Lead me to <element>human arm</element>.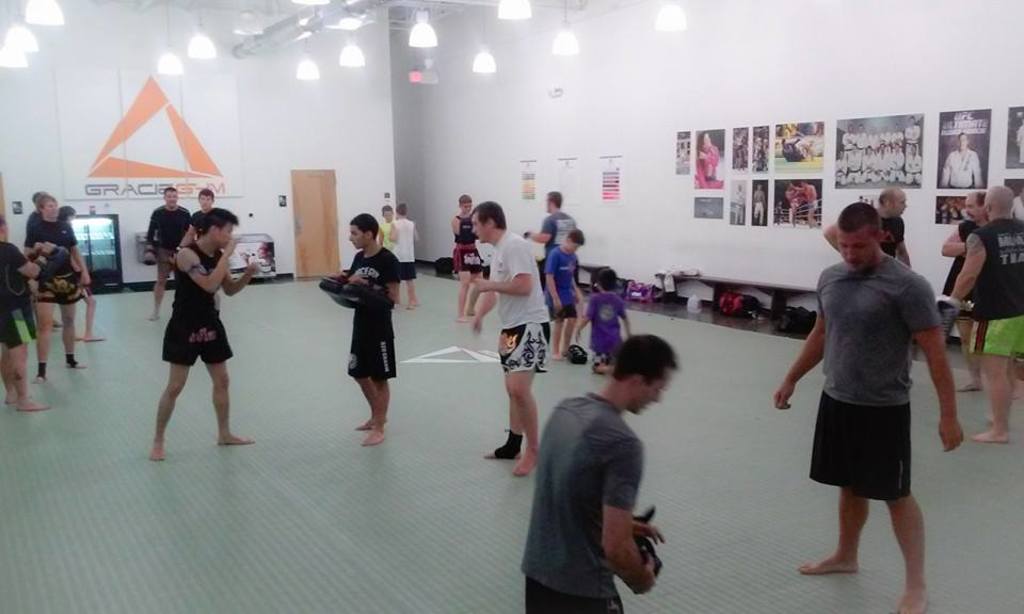
Lead to (x1=593, y1=421, x2=687, y2=594).
